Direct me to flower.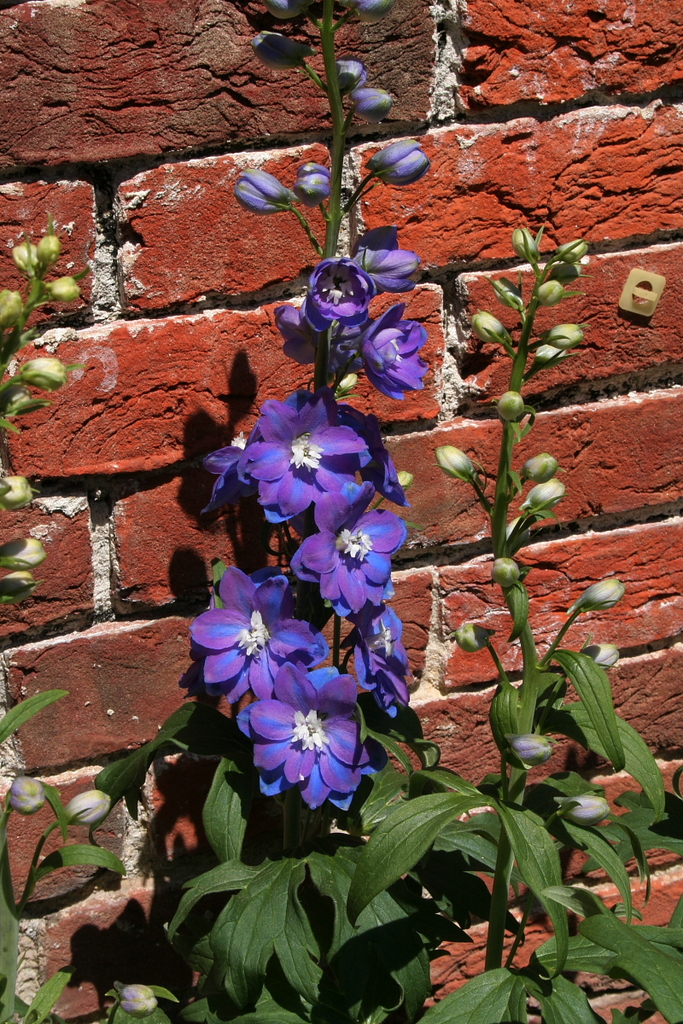
Direction: [left=356, top=241, right=419, bottom=293].
